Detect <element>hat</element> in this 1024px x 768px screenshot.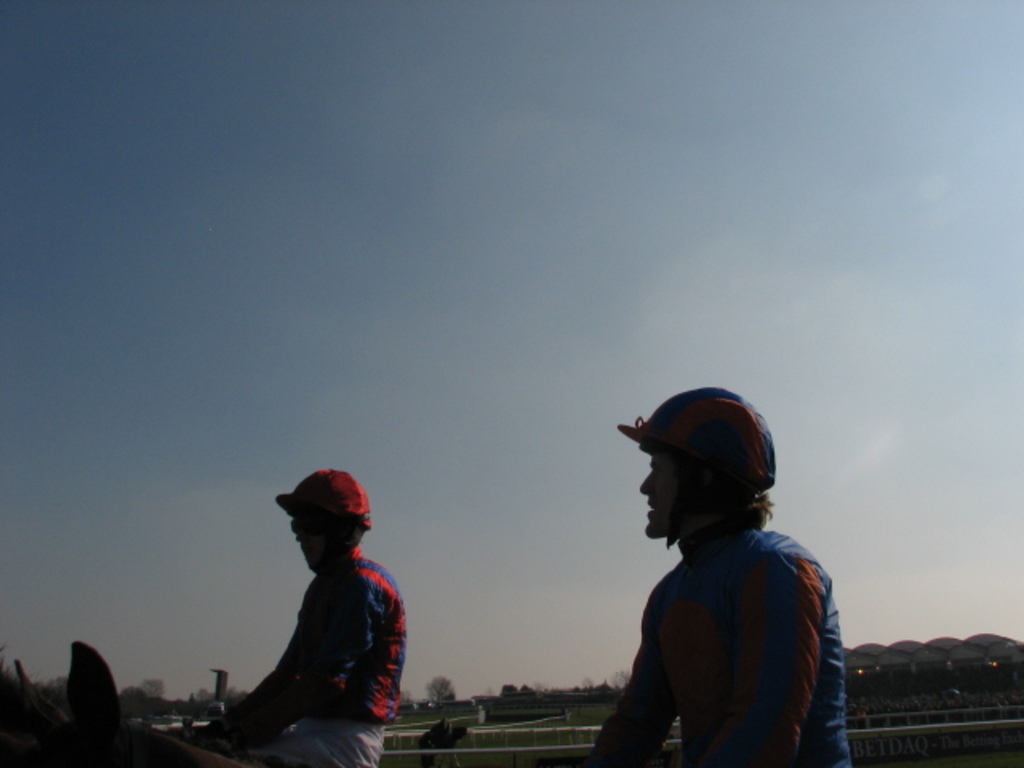
Detection: pyautogui.locateOnScreen(616, 384, 779, 493).
